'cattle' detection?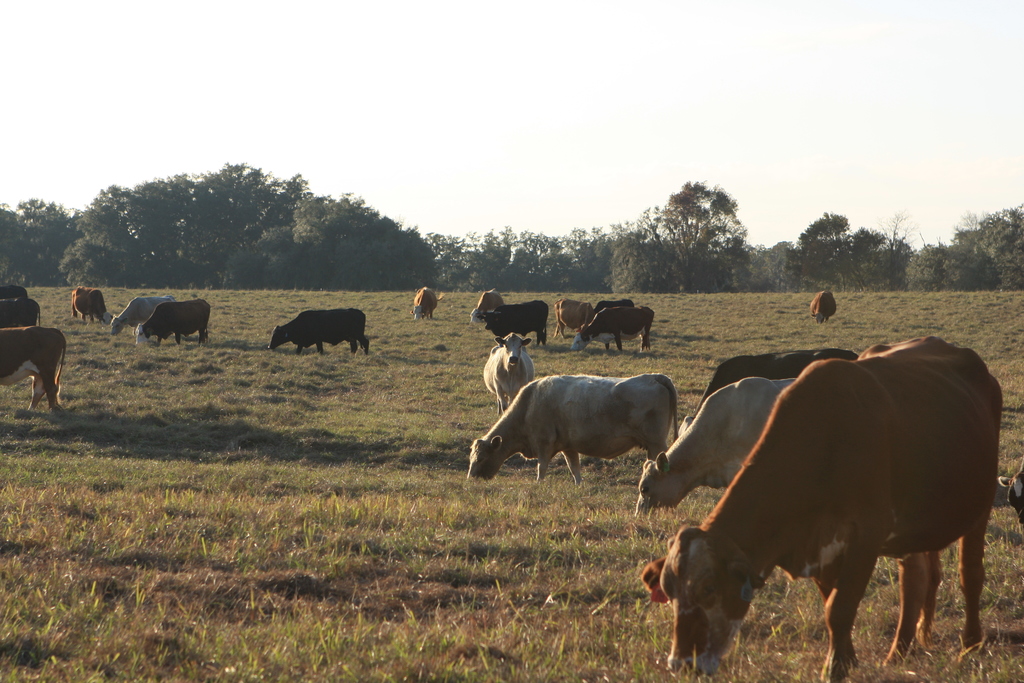
<region>464, 284, 508, 328</region>
